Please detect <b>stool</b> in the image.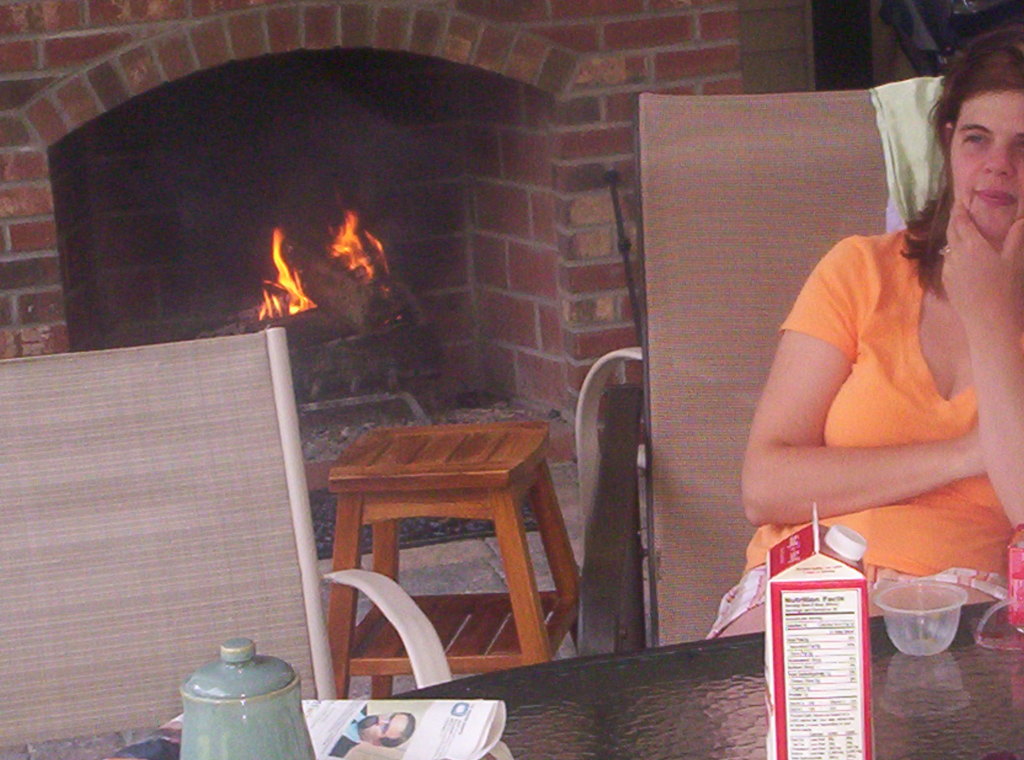
box=[308, 419, 586, 701].
